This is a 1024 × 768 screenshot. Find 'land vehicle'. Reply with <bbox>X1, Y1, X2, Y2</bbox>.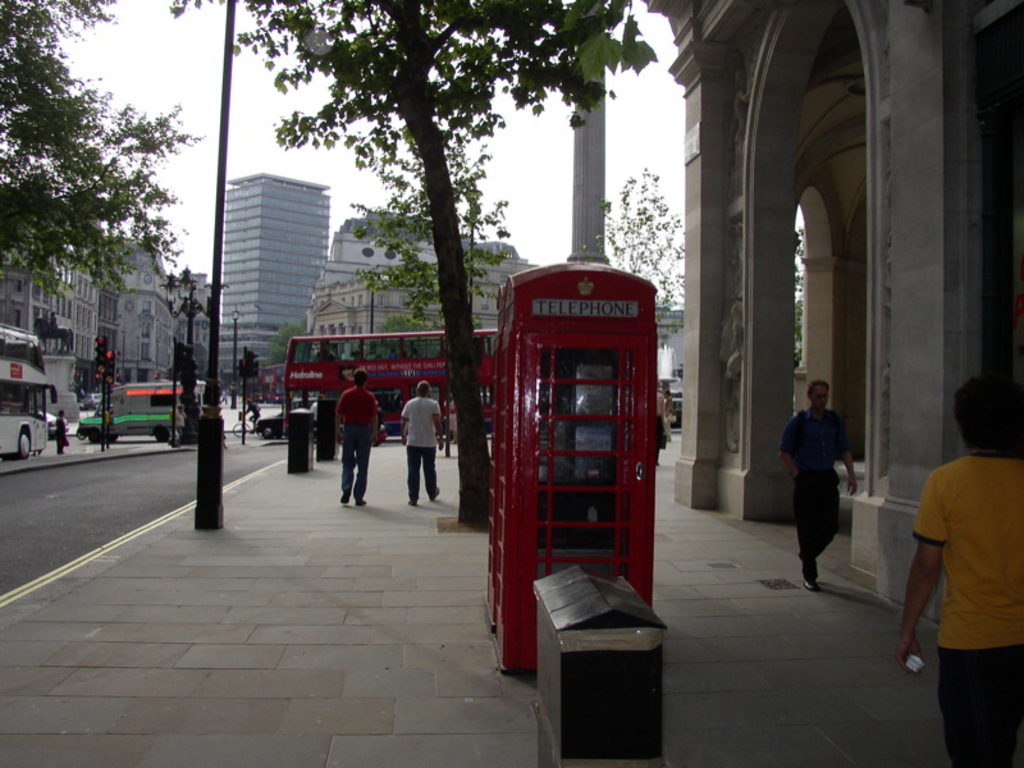
<bbox>35, 407, 65, 436</bbox>.
